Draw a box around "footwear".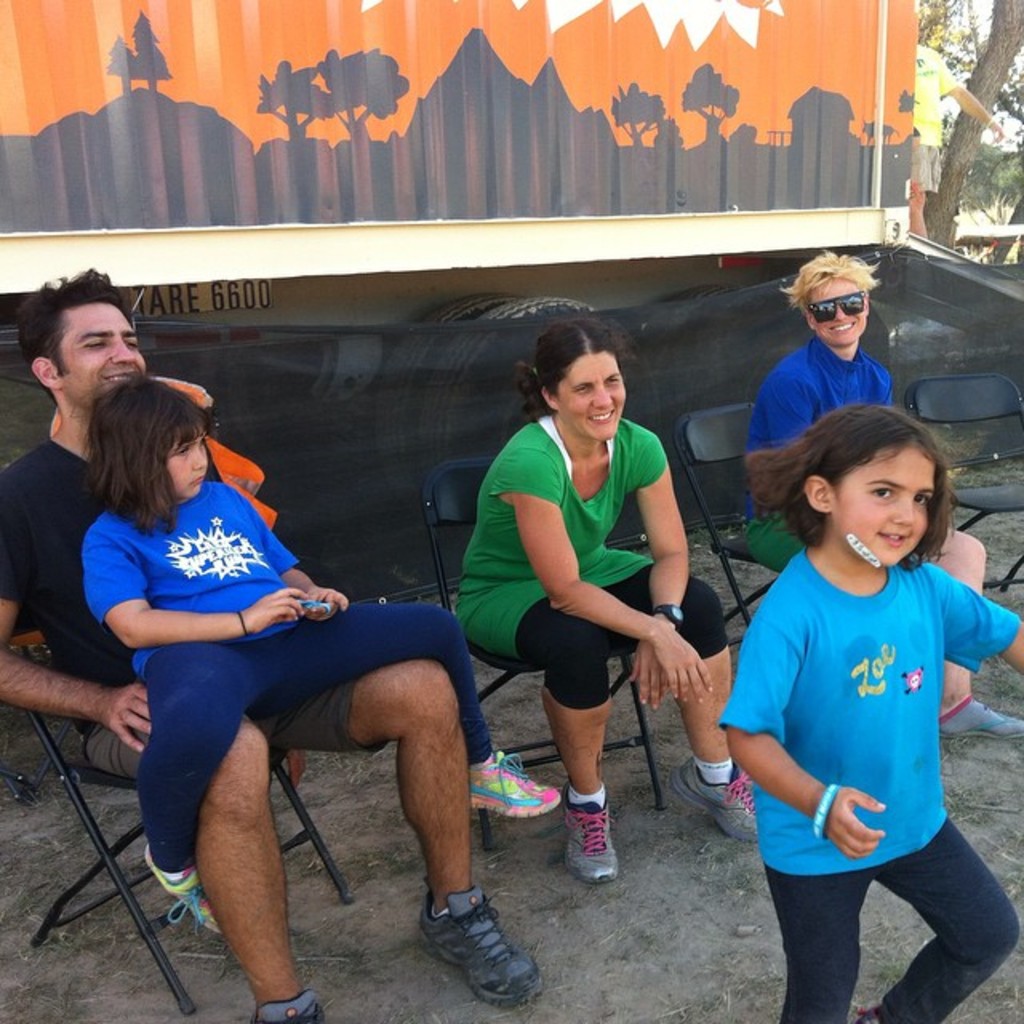
BBox(418, 896, 530, 1006).
